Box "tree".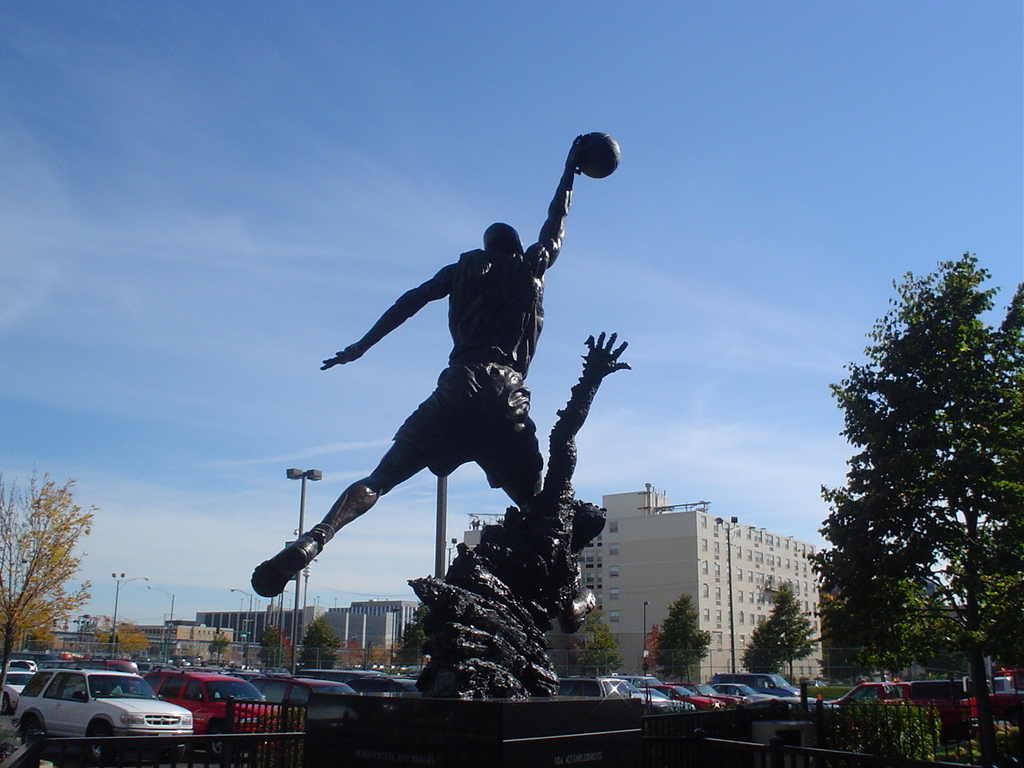
575, 610, 622, 680.
